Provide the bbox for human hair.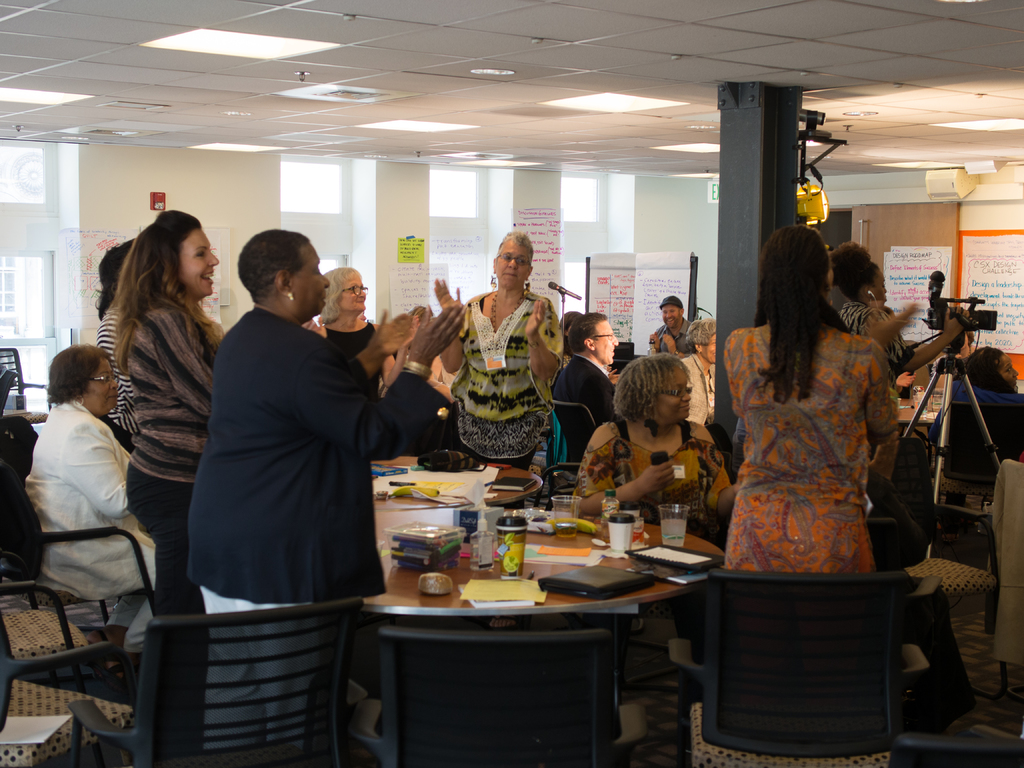
[318,266,361,326].
